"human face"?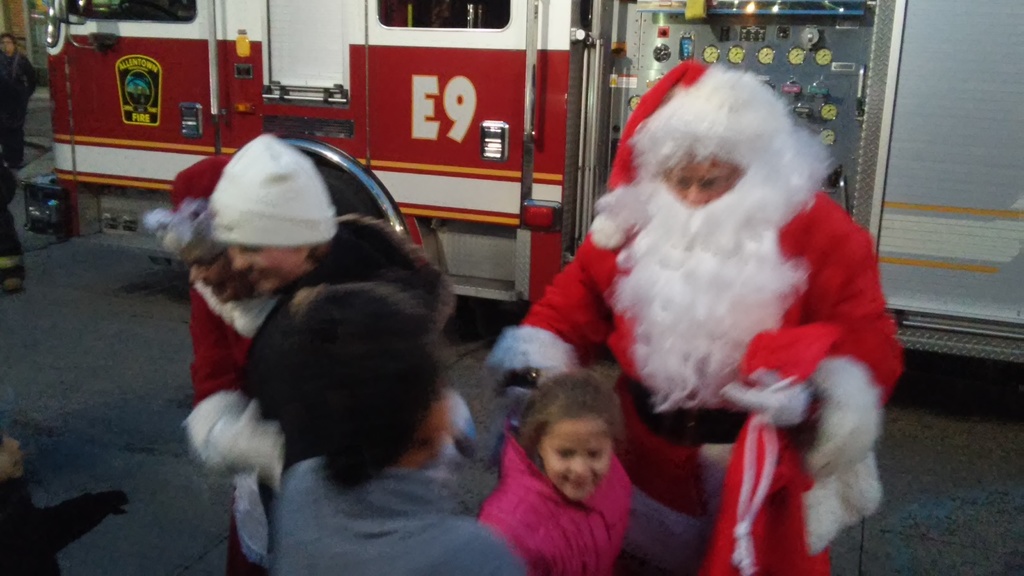
rect(536, 414, 611, 500)
